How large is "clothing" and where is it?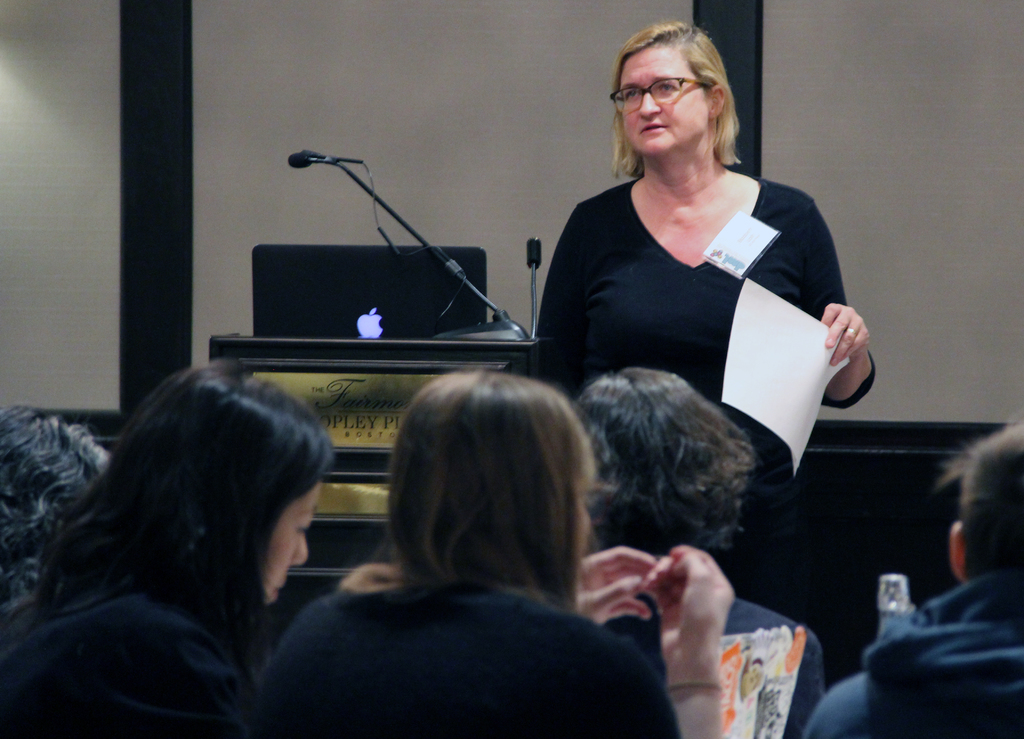
Bounding box: bbox(540, 130, 858, 499).
